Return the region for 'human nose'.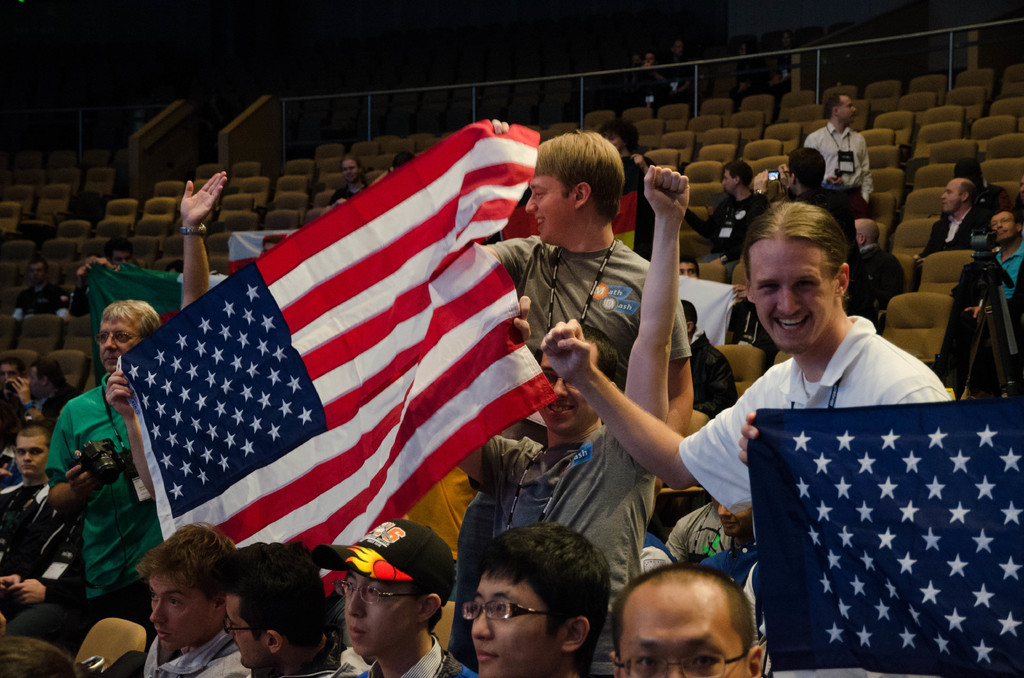
<bbox>721, 176, 726, 184</bbox>.
